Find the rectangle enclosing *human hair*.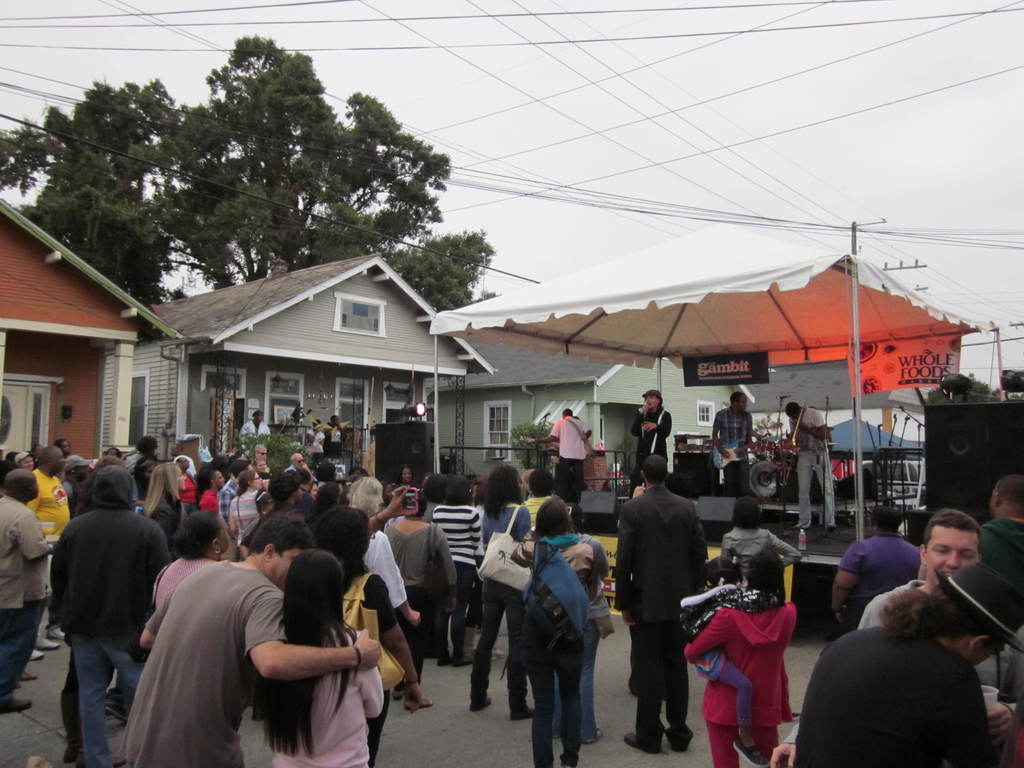
[920, 508, 983, 552].
